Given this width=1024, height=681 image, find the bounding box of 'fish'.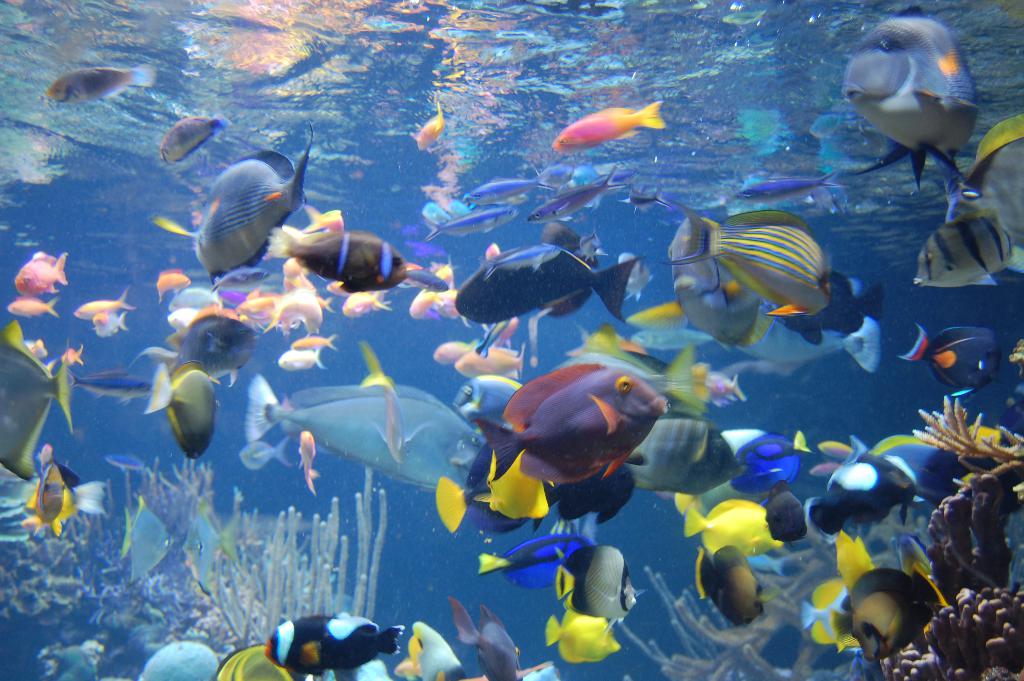
l=264, t=227, r=408, b=293.
